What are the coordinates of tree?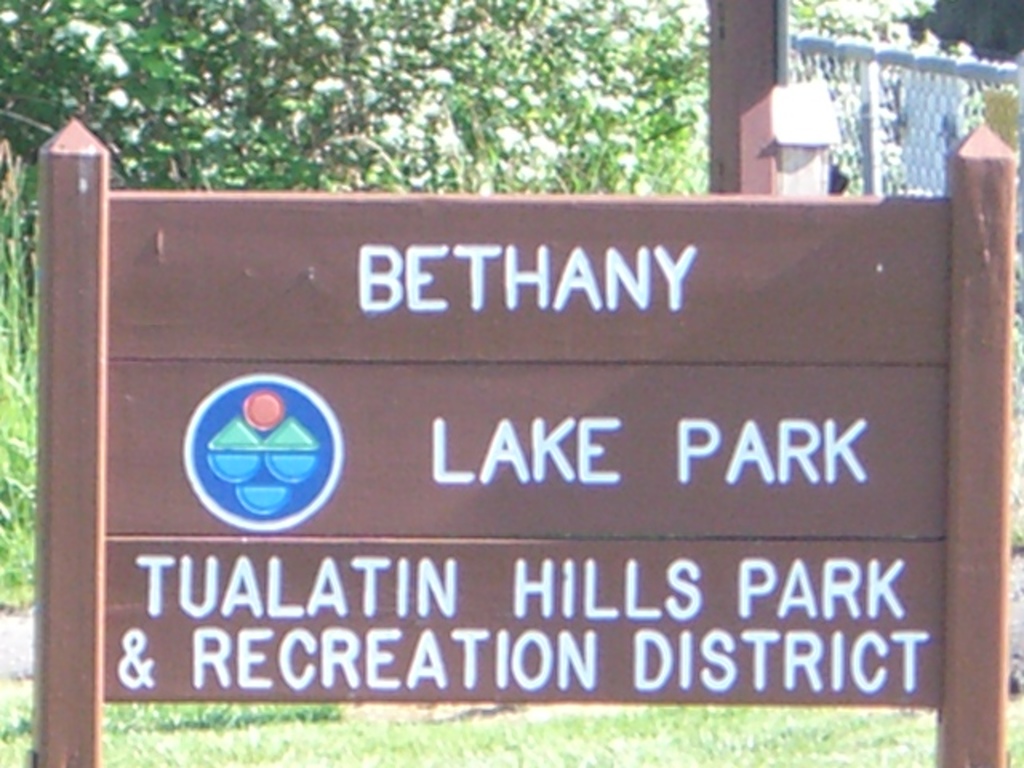
0/0/974/192.
